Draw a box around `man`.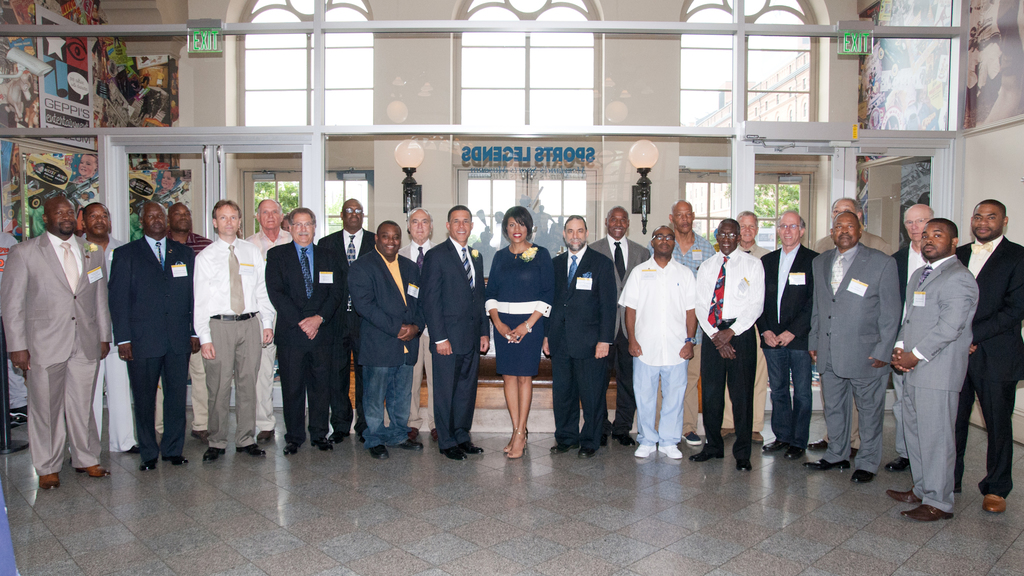
region(159, 200, 214, 451).
